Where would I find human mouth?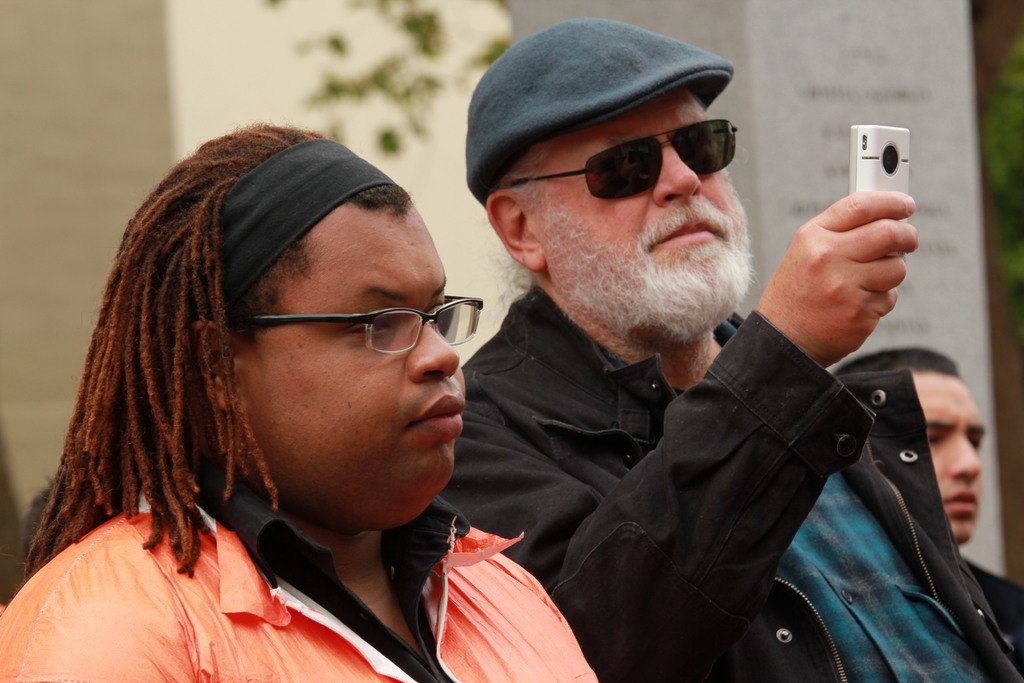
At crop(652, 220, 719, 252).
